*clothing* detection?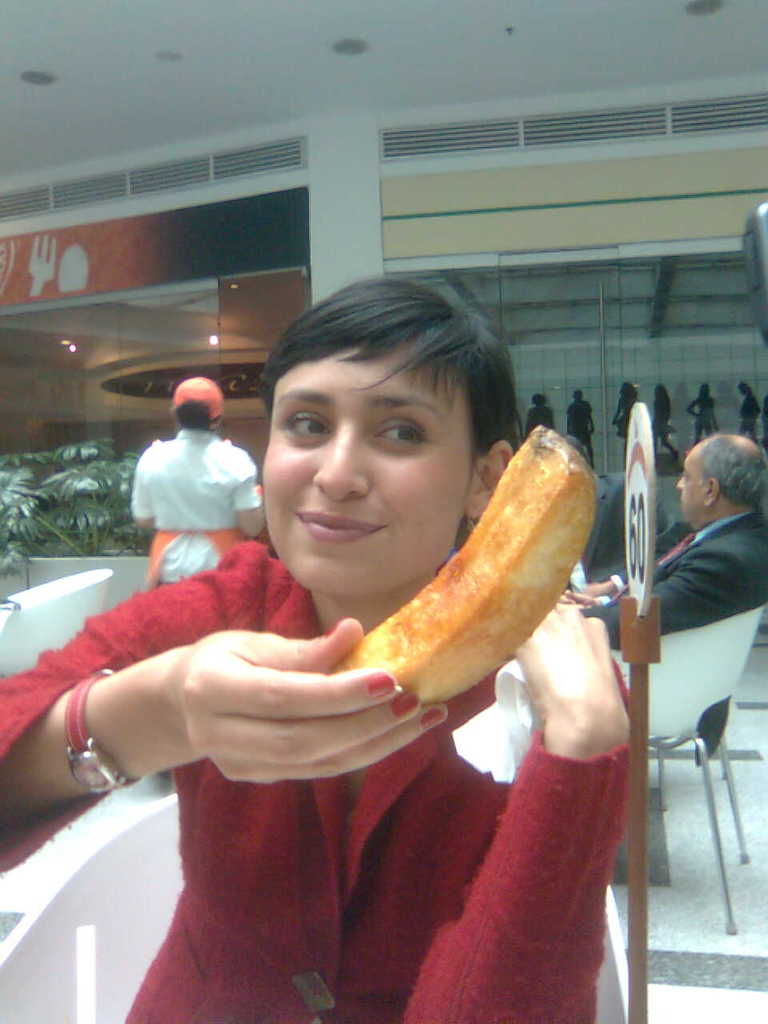
x1=566 y1=510 x2=767 y2=768
